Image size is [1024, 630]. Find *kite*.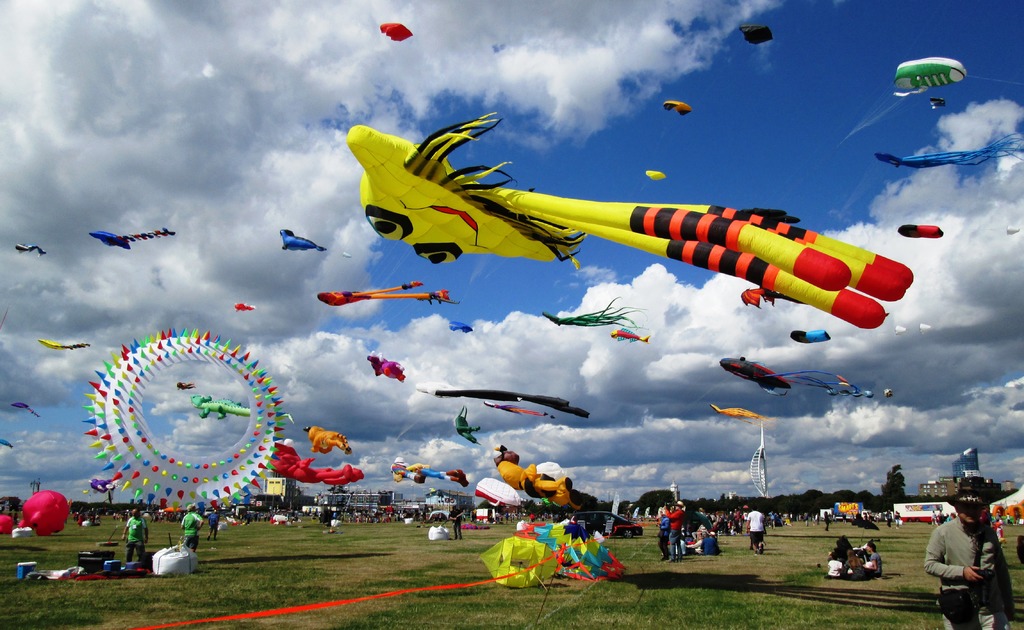
bbox=[376, 20, 414, 44].
